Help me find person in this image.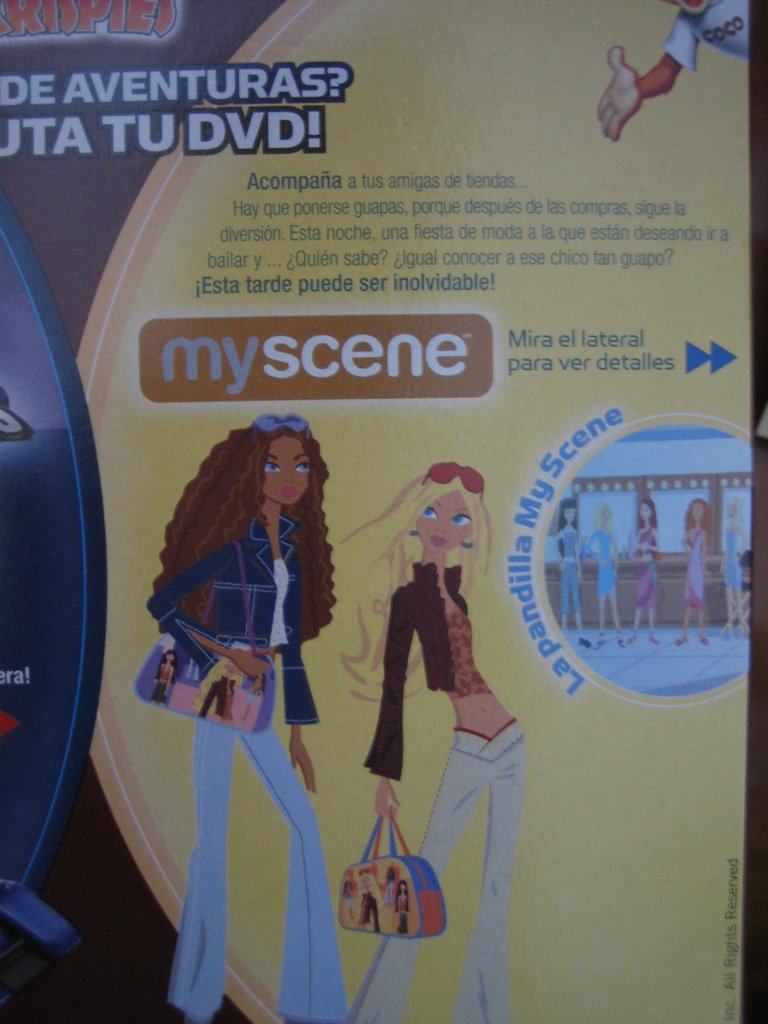
Found it: <box>682,483,716,652</box>.
